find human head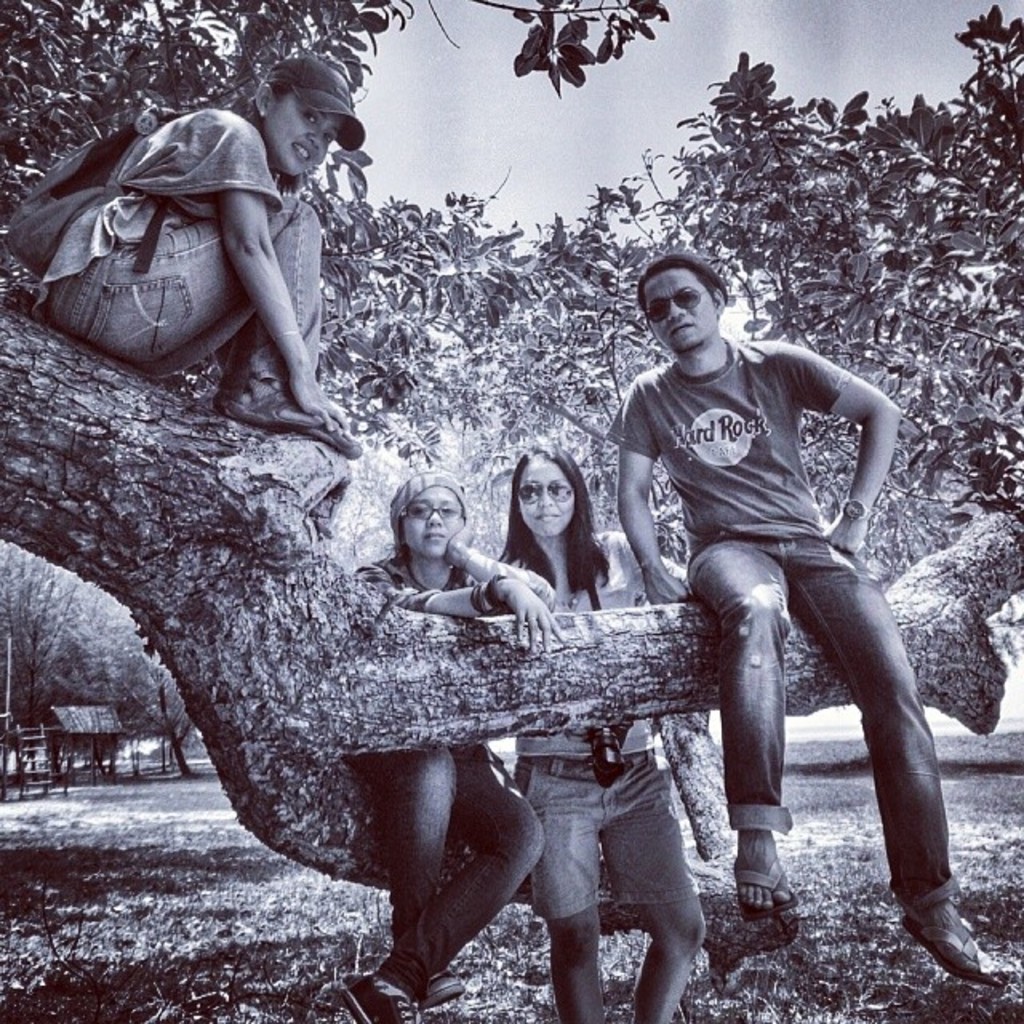
box(638, 253, 731, 349)
